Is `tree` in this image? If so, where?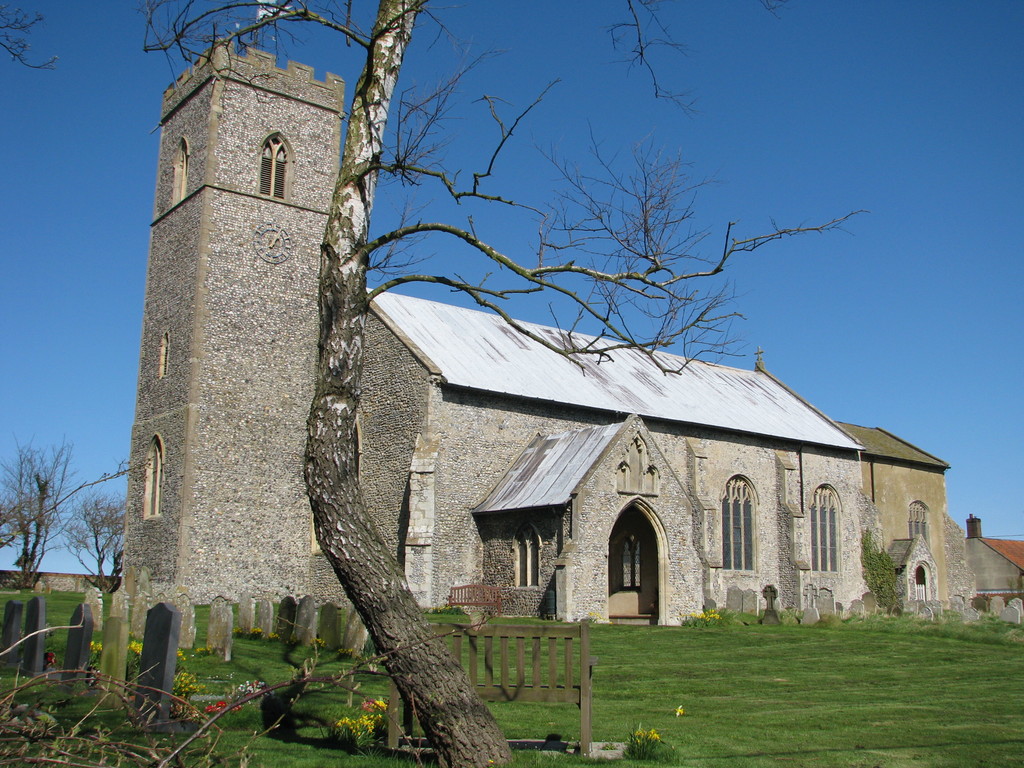
Yes, at 140 0 872 767.
